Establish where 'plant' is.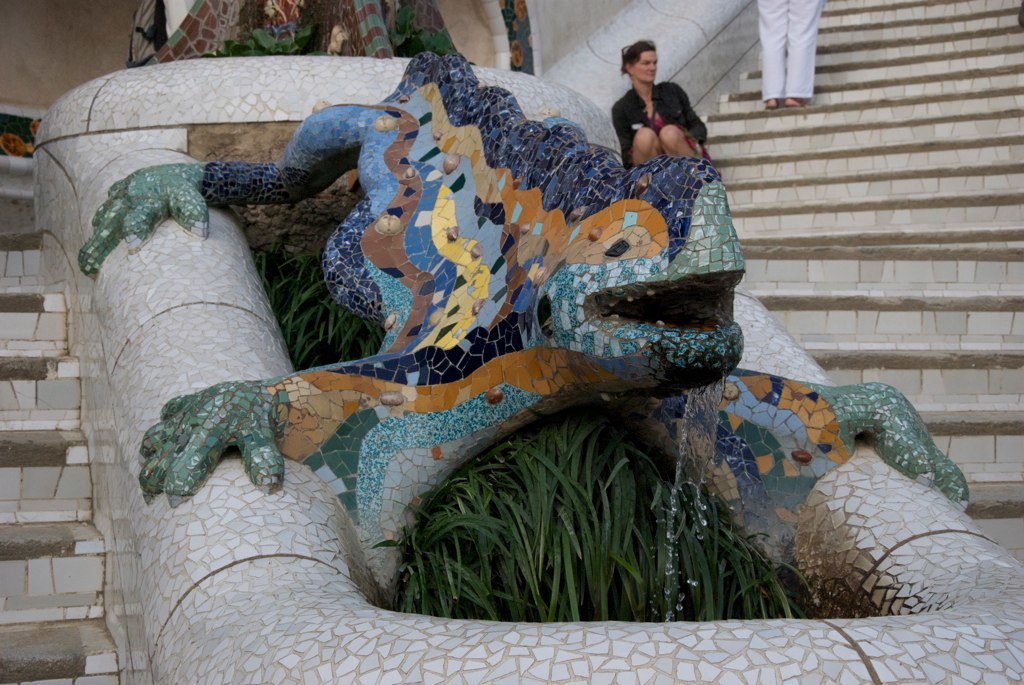
Established at 386/5/461/59.
